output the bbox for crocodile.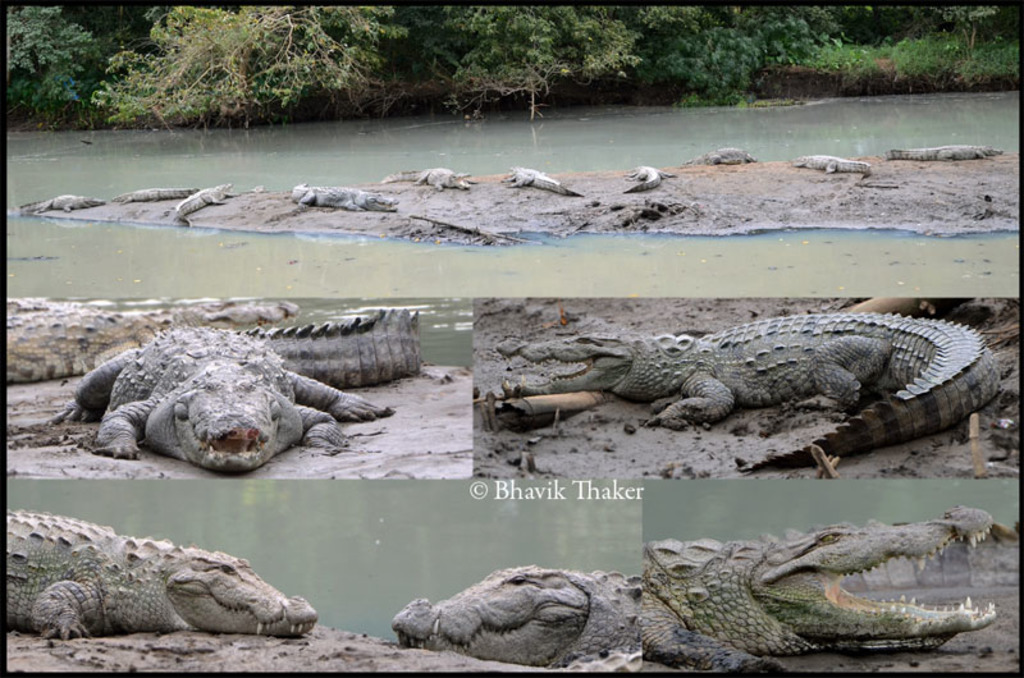
left=495, top=308, right=1000, bottom=473.
